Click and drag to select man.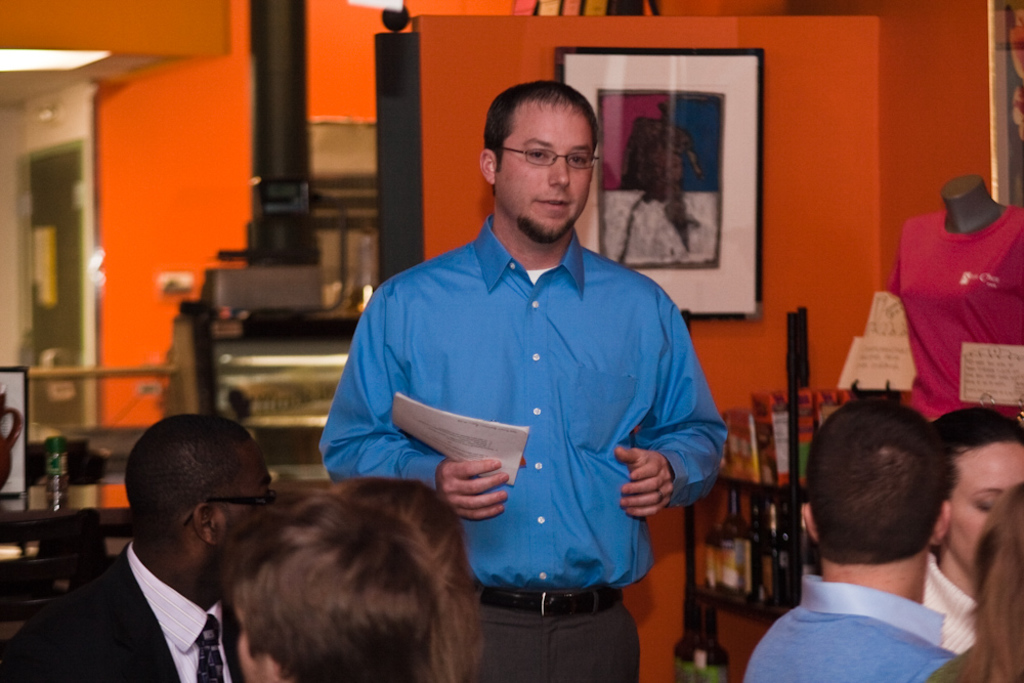
Selection: {"left": 7, "top": 417, "right": 272, "bottom": 682}.
